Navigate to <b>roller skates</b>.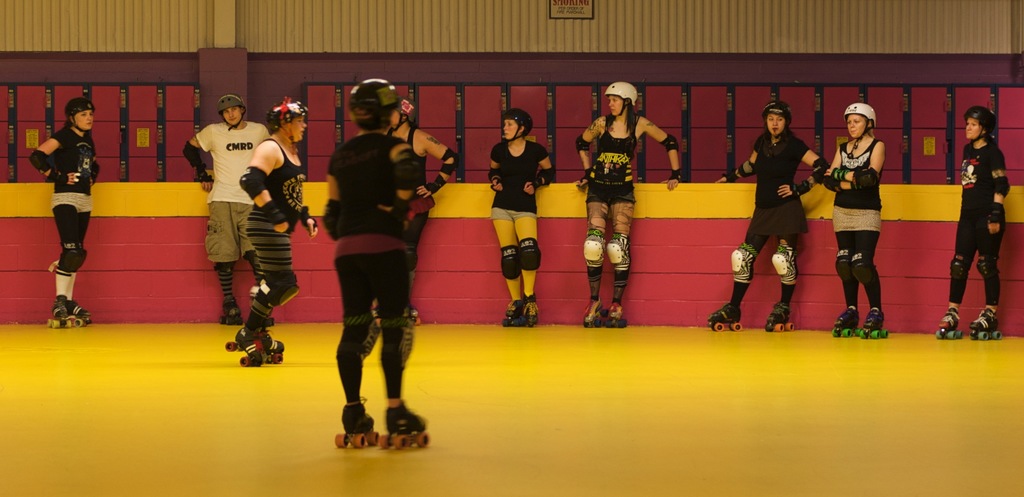
Navigation target: bbox=(970, 304, 1001, 343).
